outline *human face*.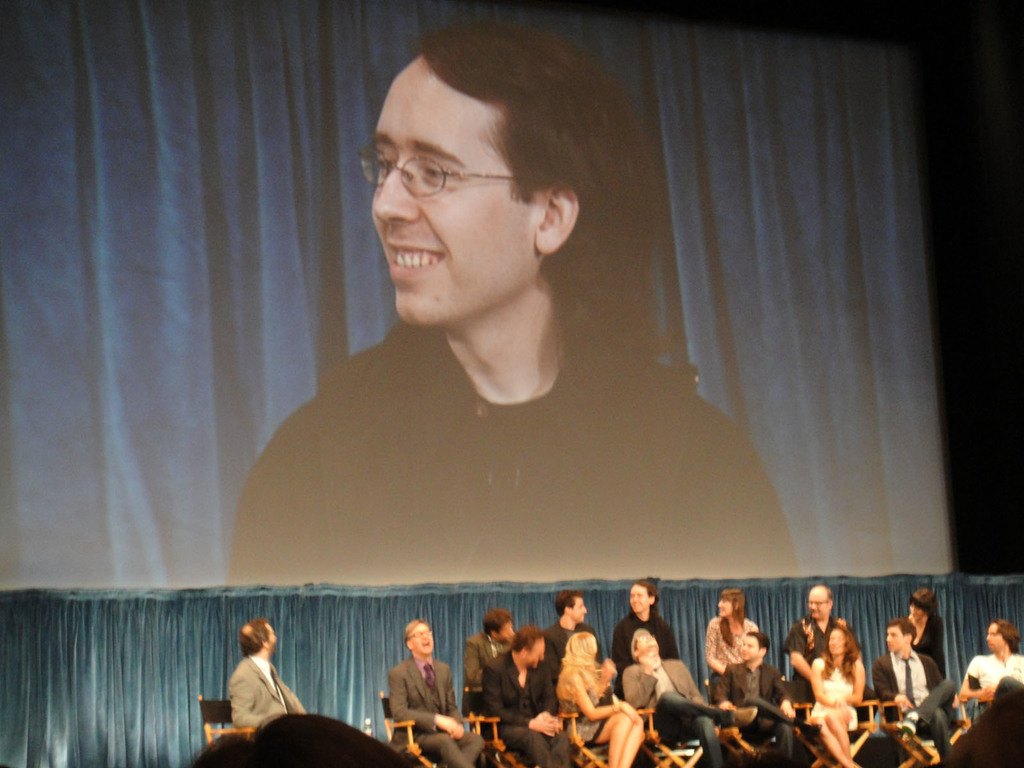
Outline: bbox(881, 627, 910, 651).
